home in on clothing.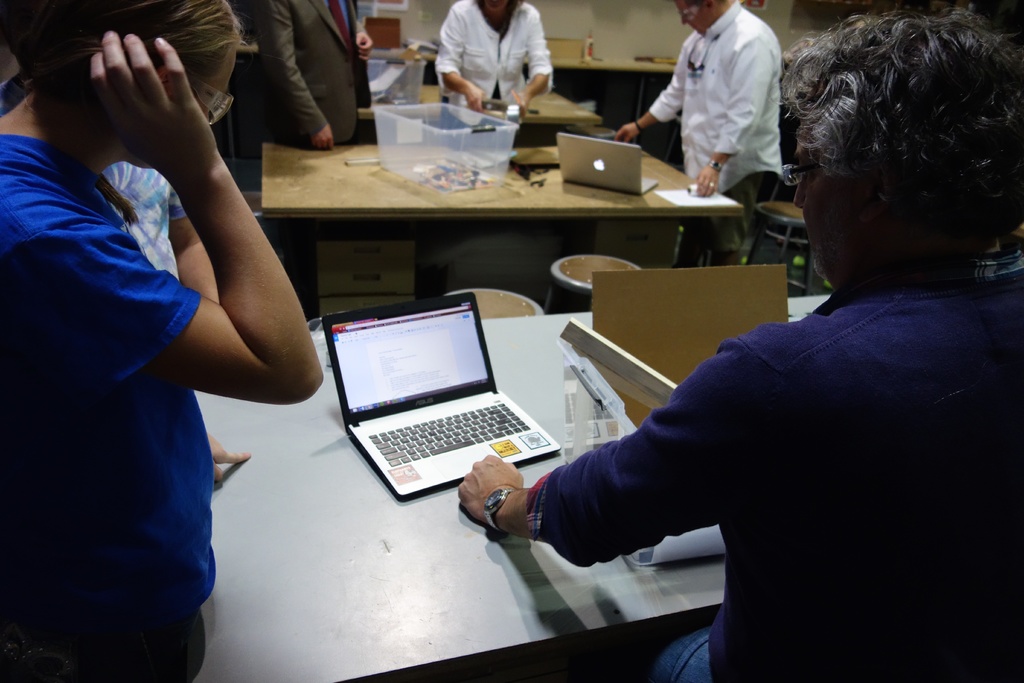
Homed in at (x1=436, y1=6, x2=555, y2=120).
